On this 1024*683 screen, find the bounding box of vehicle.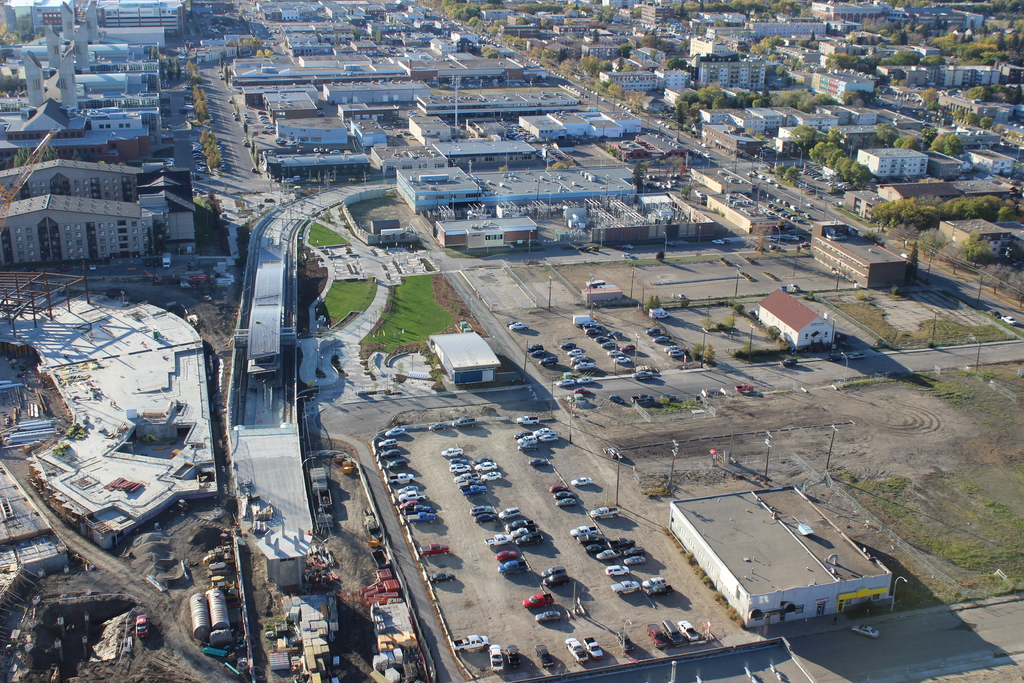
Bounding box: bbox(527, 339, 541, 353).
